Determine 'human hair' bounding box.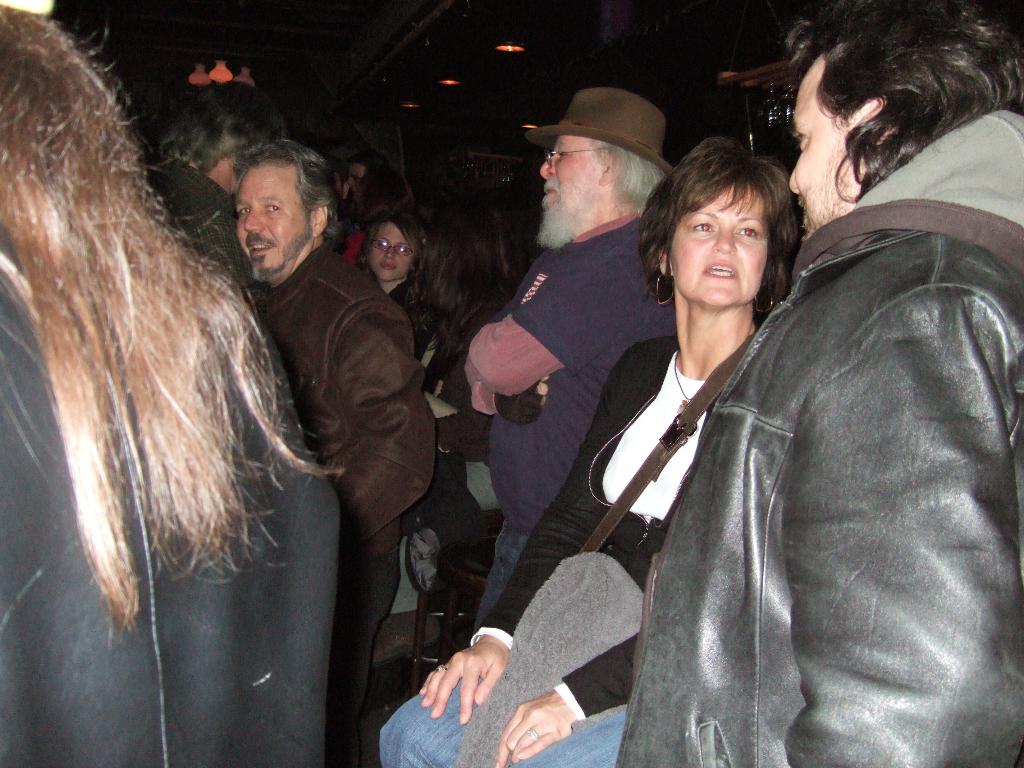
Determined: box=[604, 143, 668, 217].
